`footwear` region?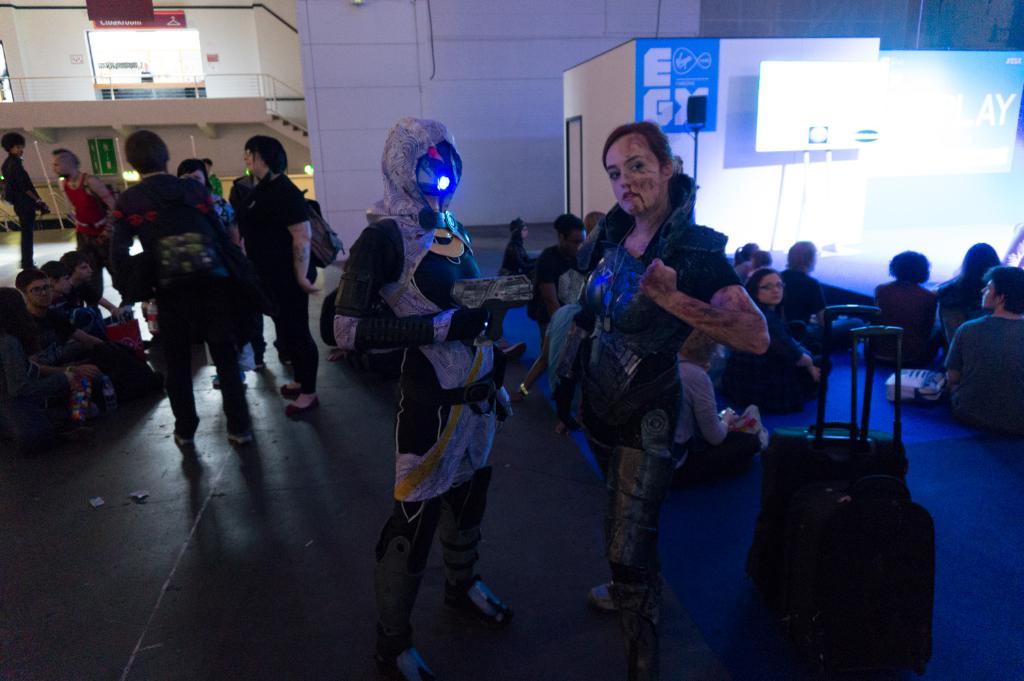
Rect(587, 577, 614, 607)
